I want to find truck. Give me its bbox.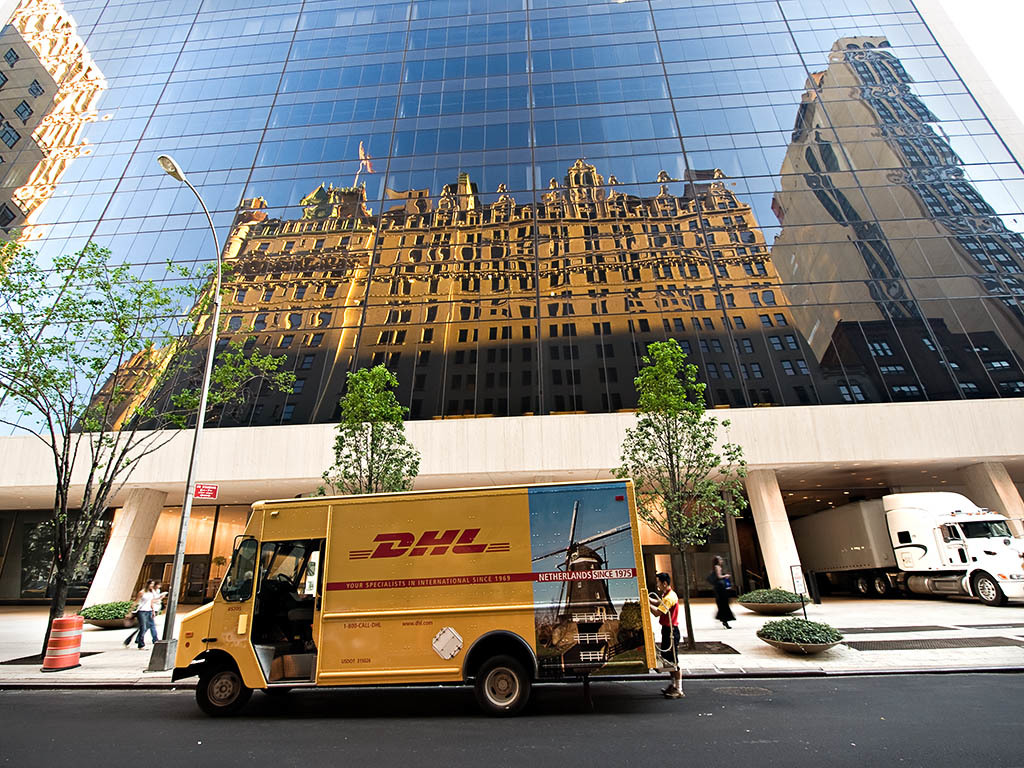
region(794, 491, 1023, 611).
